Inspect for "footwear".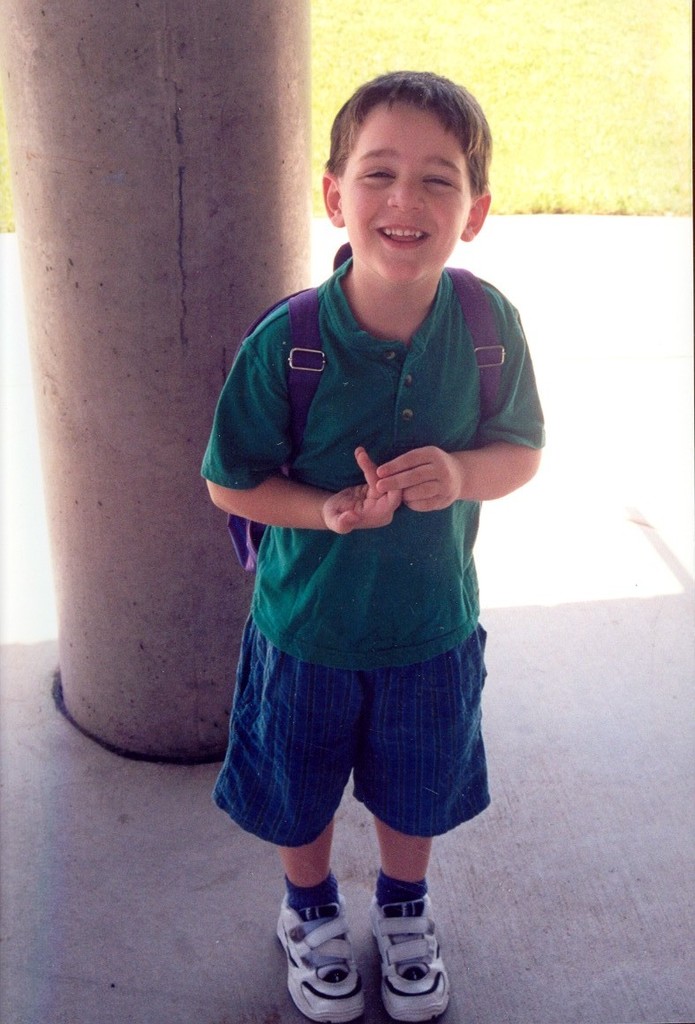
Inspection: [346,853,463,1023].
